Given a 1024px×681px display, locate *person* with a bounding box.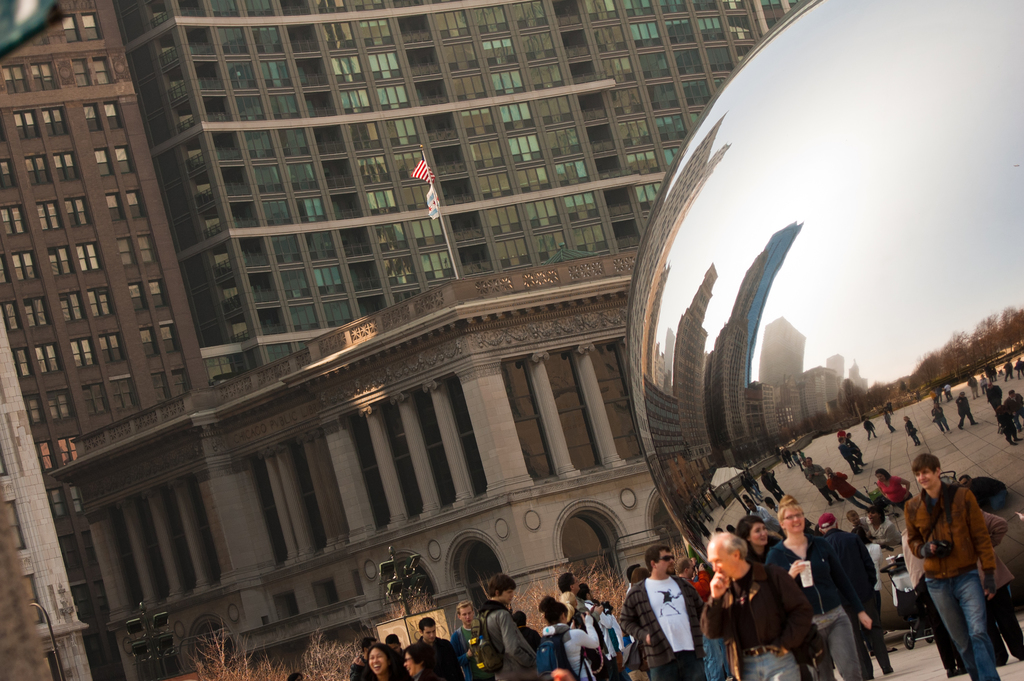
Located: bbox(679, 559, 716, 595).
